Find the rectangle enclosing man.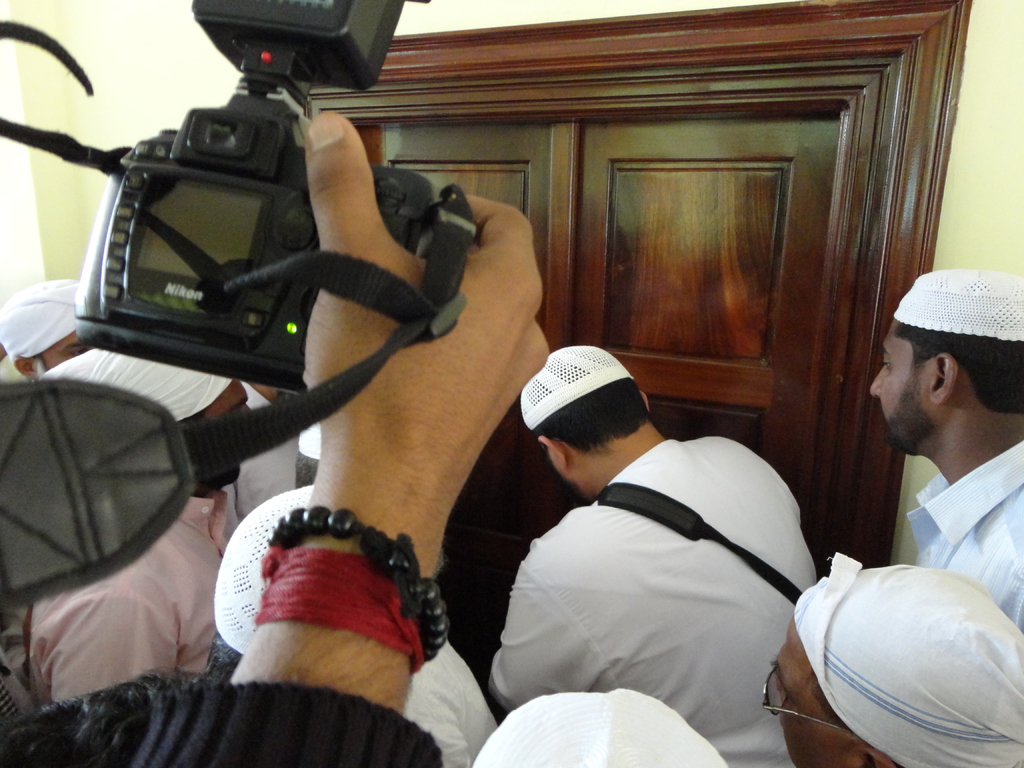
486 347 821 767.
